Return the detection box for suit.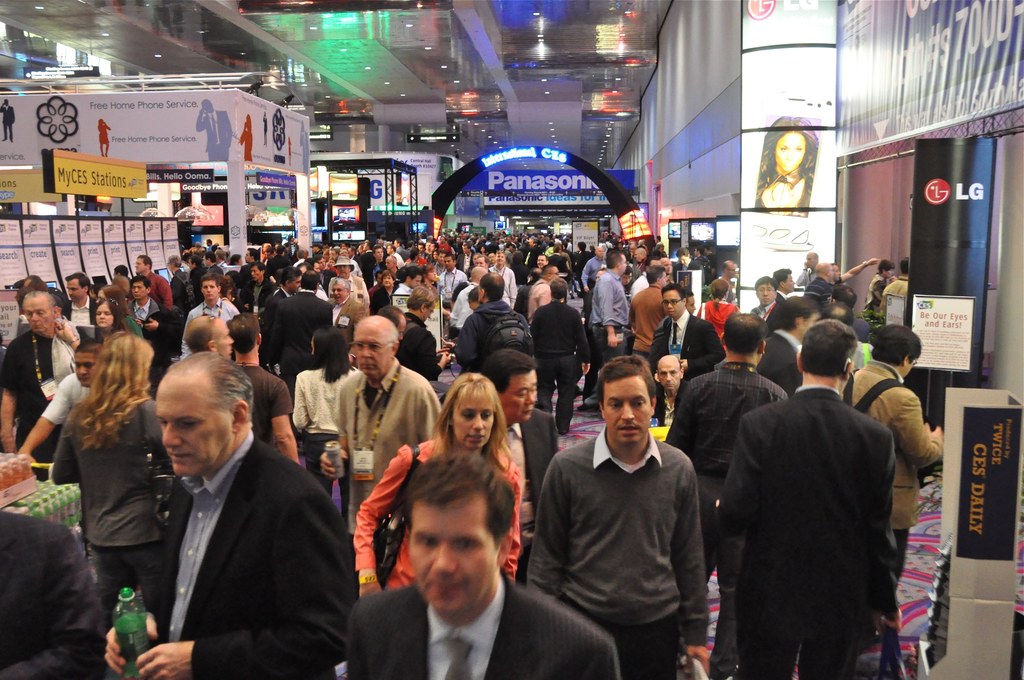
<region>275, 287, 339, 379</region>.
